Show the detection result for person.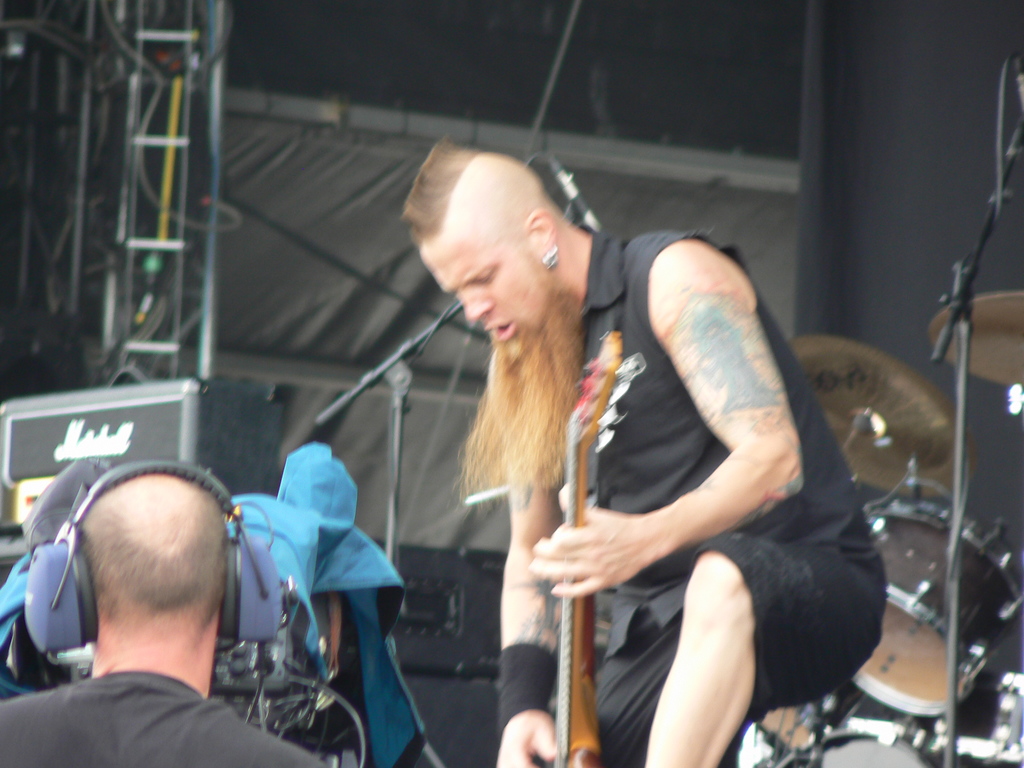
<region>0, 472, 335, 767</region>.
